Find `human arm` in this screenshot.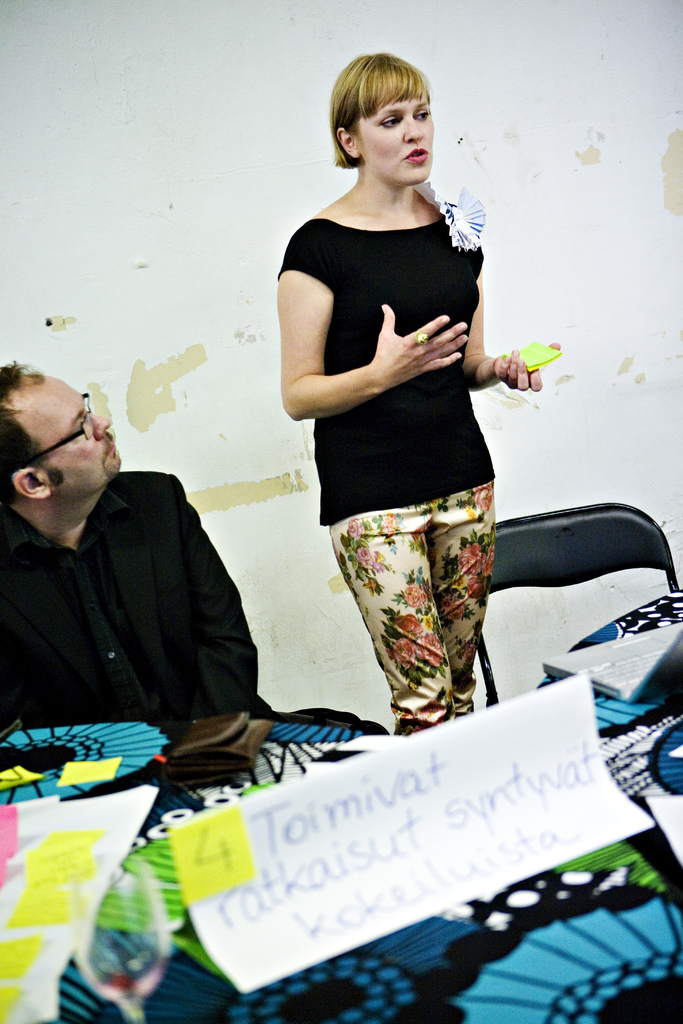
The bounding box for `human arm` is {"x1": 293, "y1": 239, "x2": 481, "y2": 422}.
